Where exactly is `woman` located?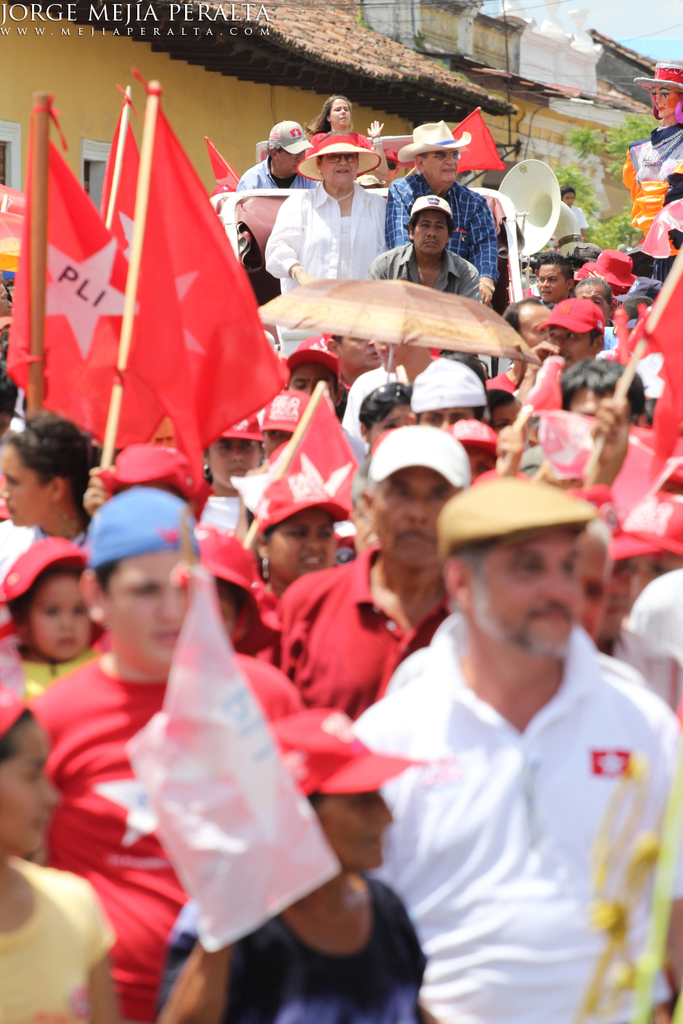
Its bounding box is BBox(0, 687, 115, 1023).
